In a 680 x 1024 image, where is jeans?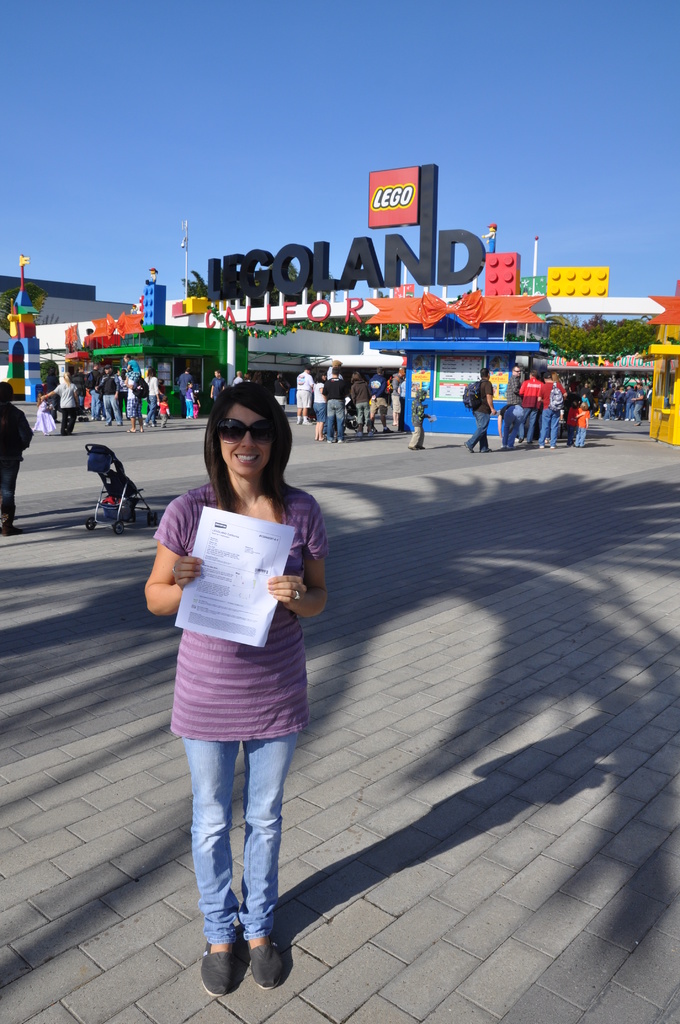
[x1=629, y1=402, x2=642, y2=419].
